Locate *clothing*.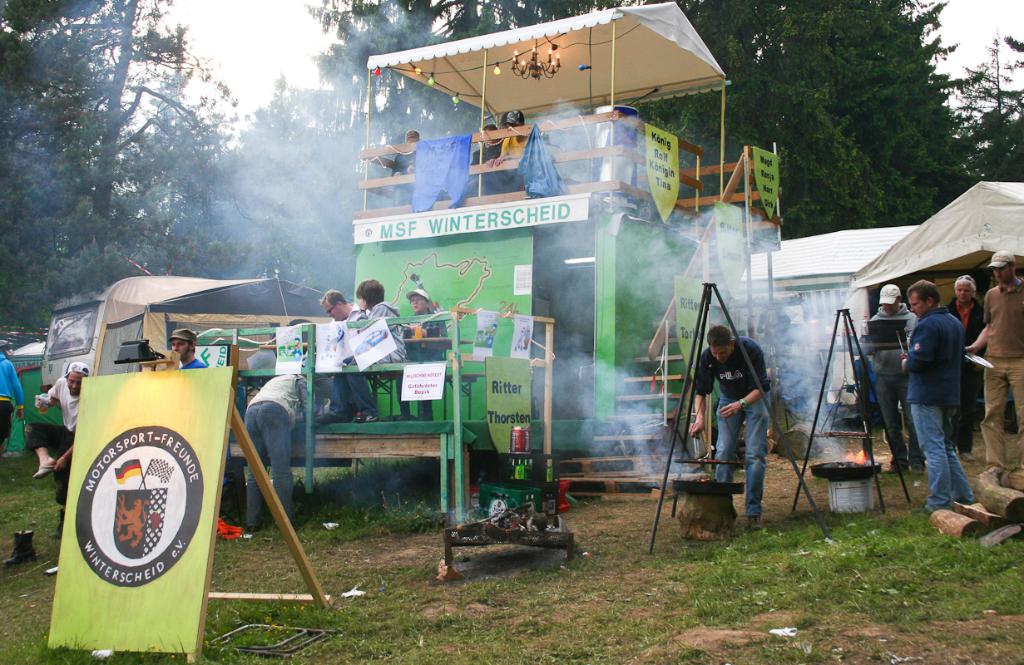
Bounding box: crop(236, 372, 315, 406).
